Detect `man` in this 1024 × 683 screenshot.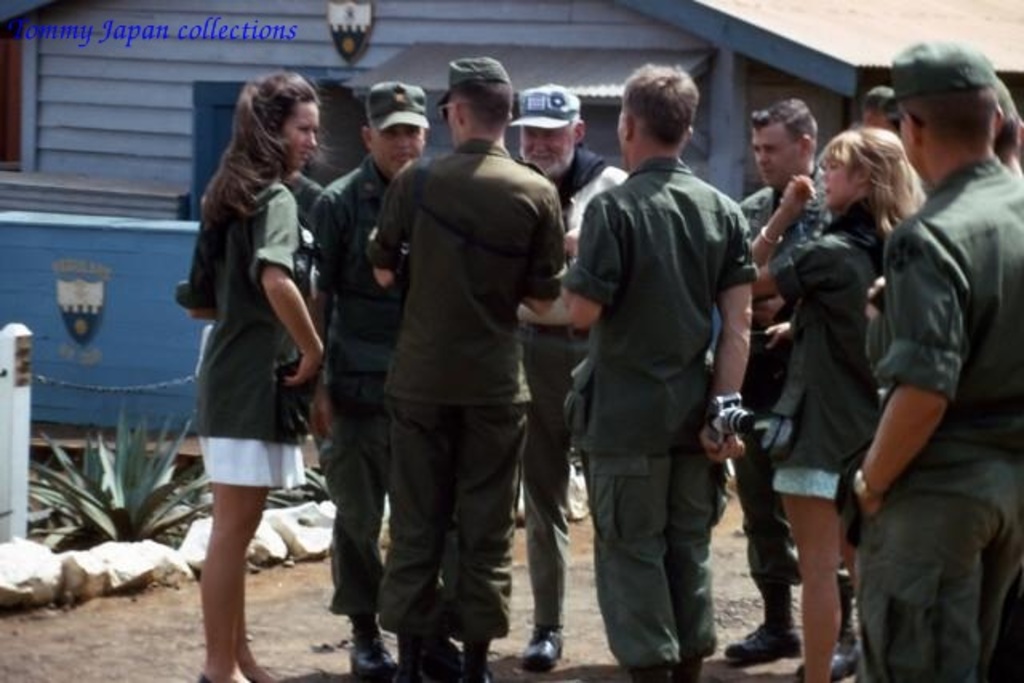
Detection: <bbox>843, 34, 1022, 681</bbox>.
